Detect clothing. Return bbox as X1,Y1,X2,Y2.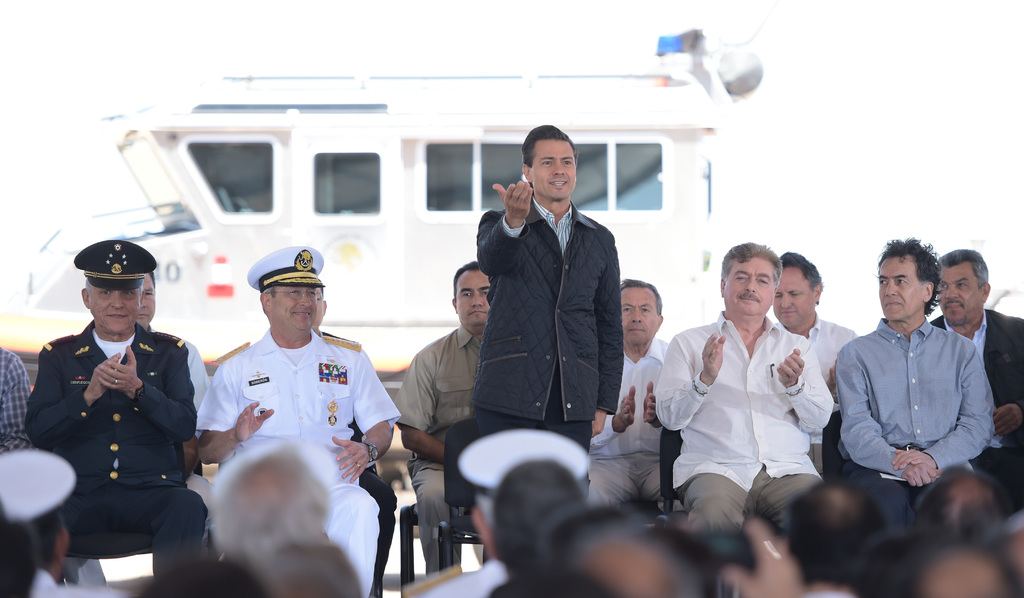
657,319,832,487.
